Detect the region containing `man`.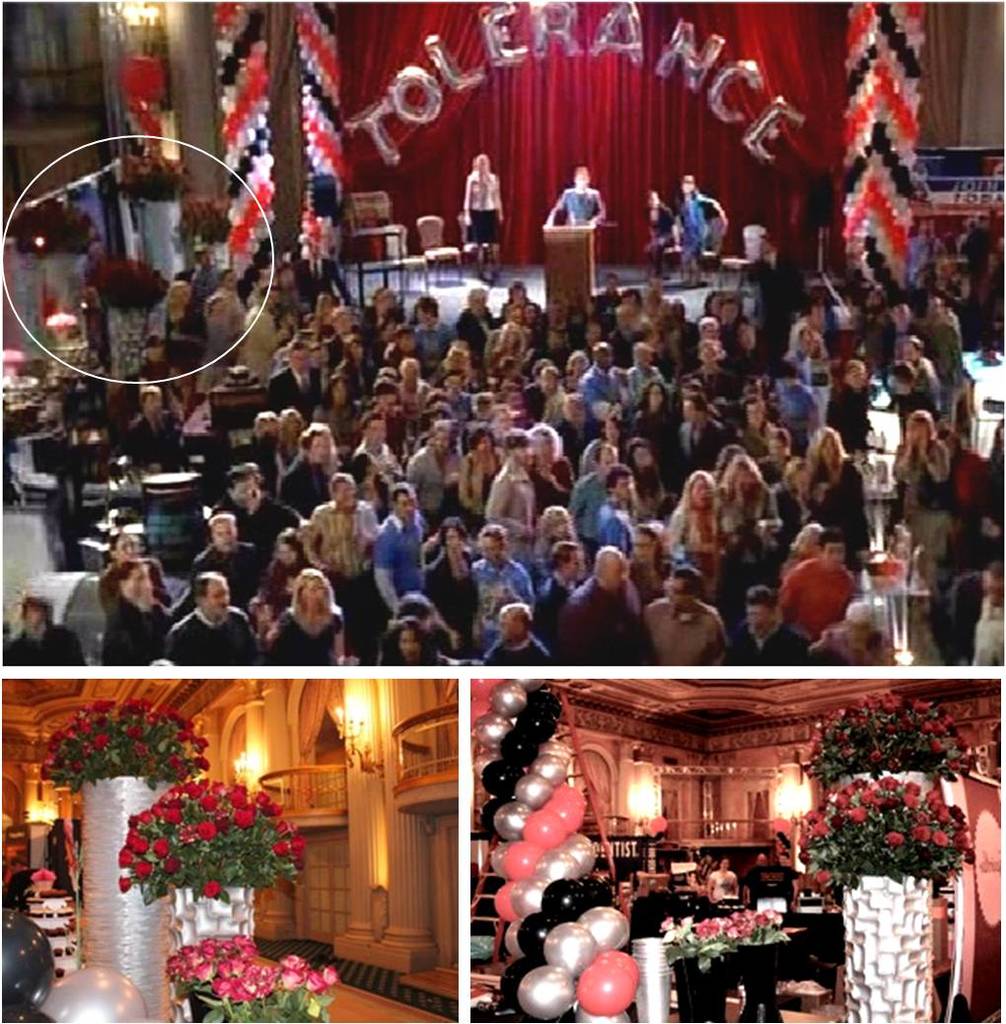
crop(548, 171, 605, 233).
